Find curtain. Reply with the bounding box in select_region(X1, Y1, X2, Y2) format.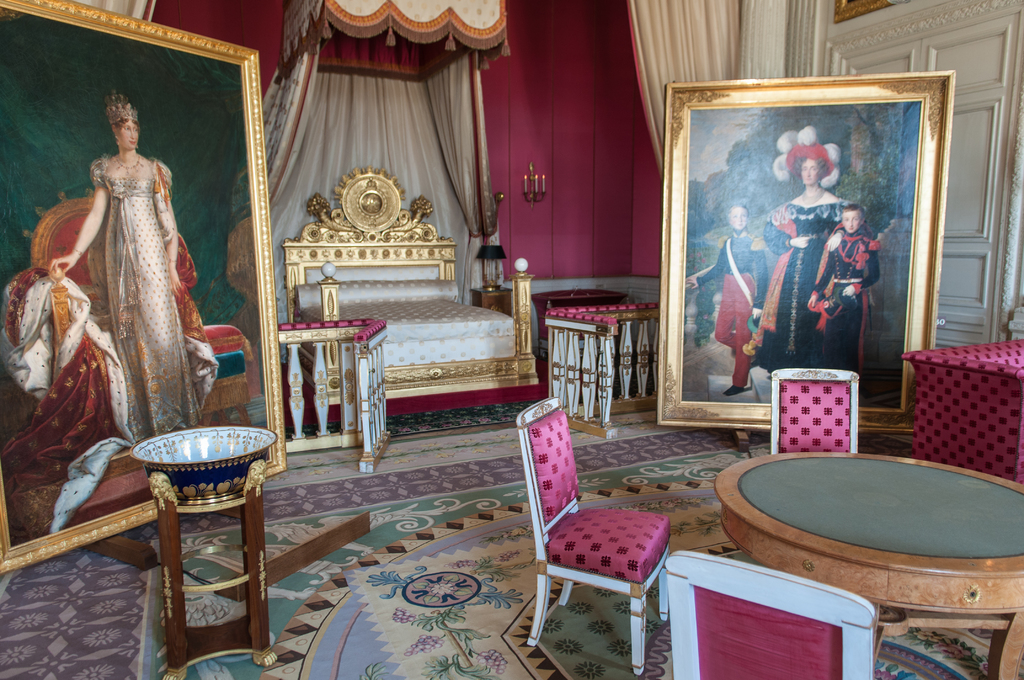
select_region(273, 0, 324, 81).
